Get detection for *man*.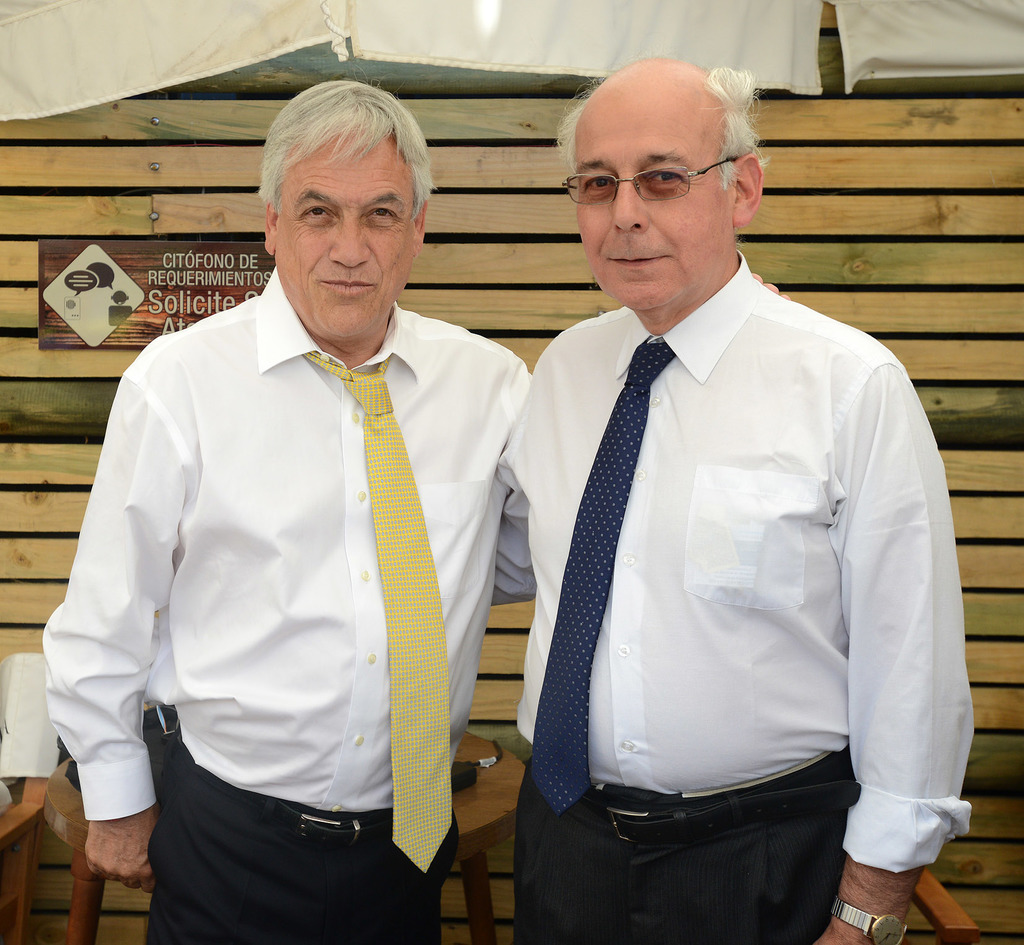
Detection: [456, 45, 972, 924].
